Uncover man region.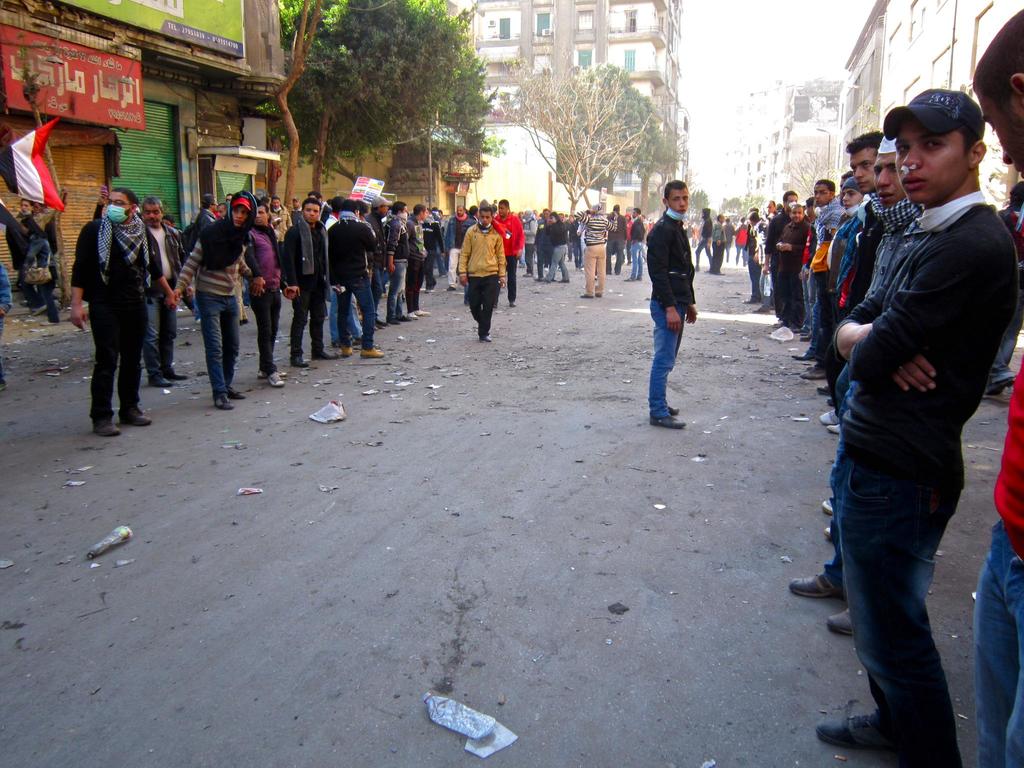
Uncovered: locate(220, 191, 262, 228).
